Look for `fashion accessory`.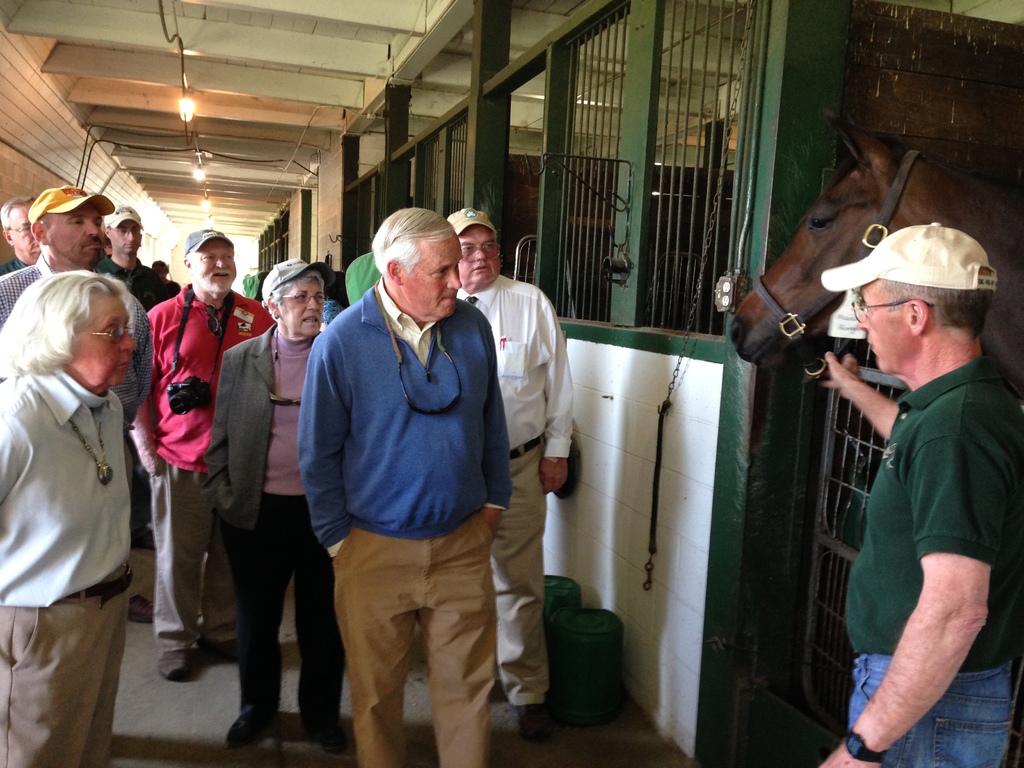
Found: select_region(68, 412, 115, 486).
